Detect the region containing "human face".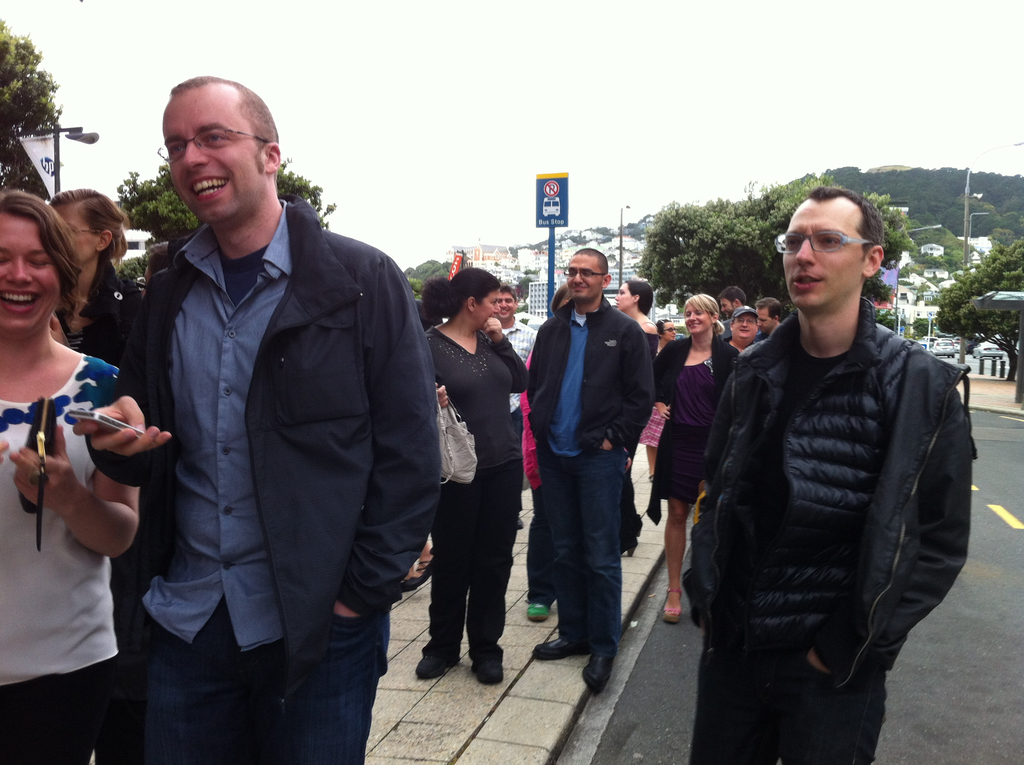
left=502, top=290, right=518, bottom=316.
